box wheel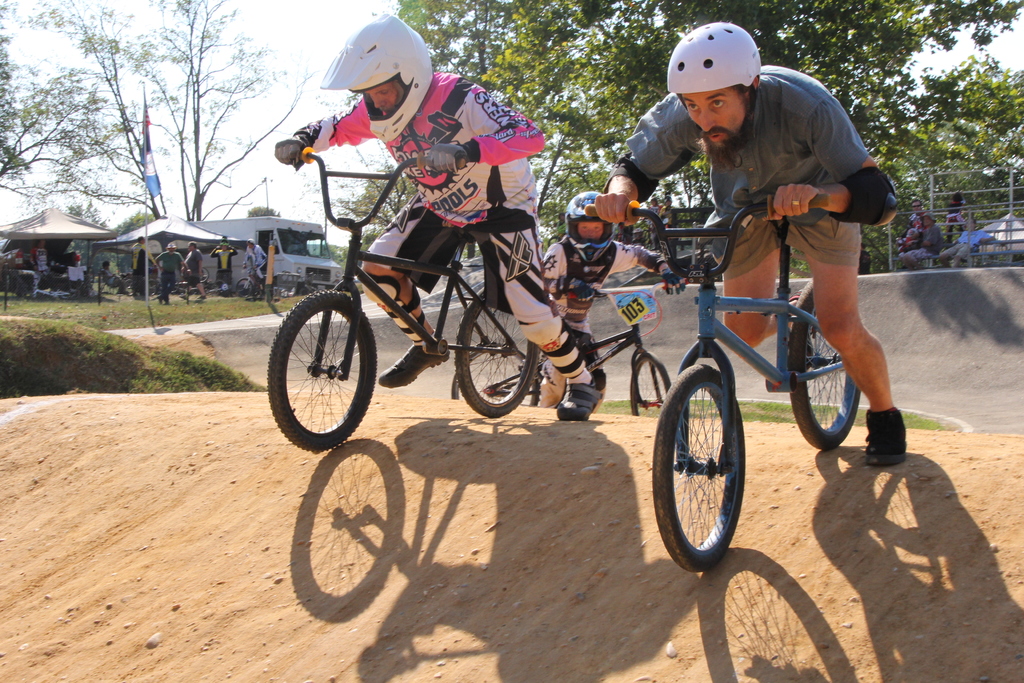
627/354/684/418
